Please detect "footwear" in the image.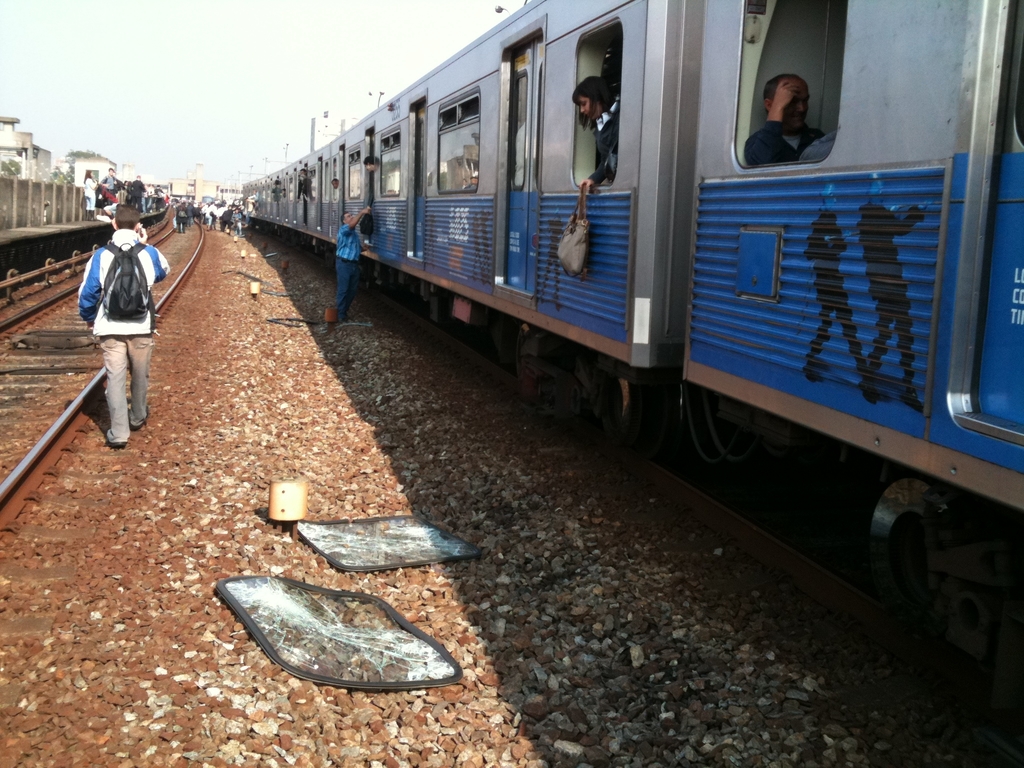
{"left": 108, "top": 440, "right": 131, "bottom": 451}.
